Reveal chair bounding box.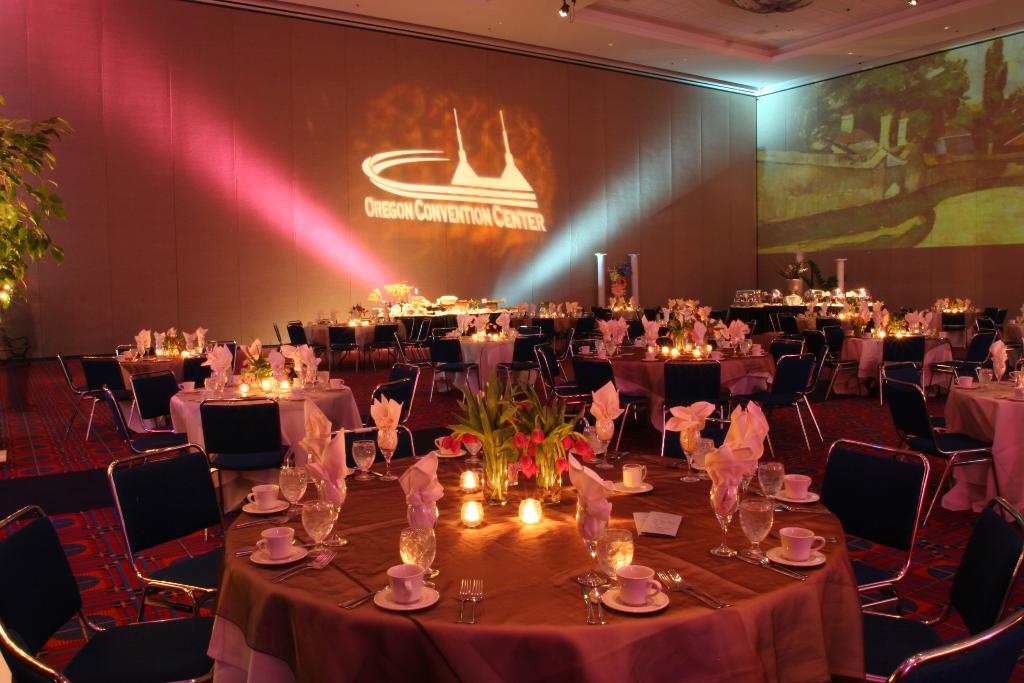
Revealed: bbox=(536, 344, 580, 404).
